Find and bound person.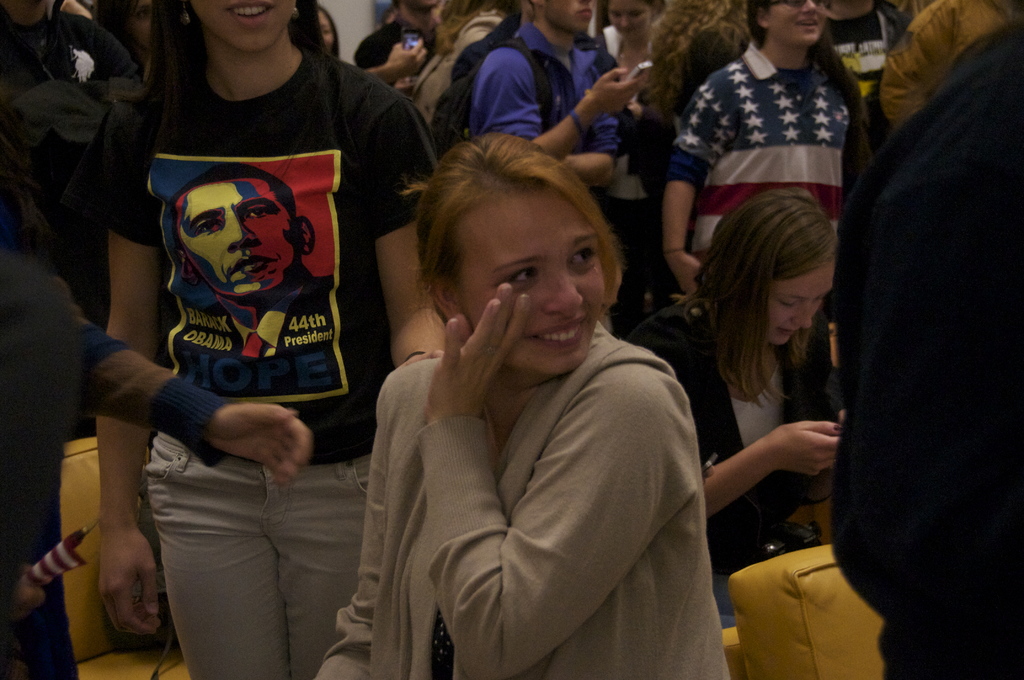
Bound: locate(316, 131, 732, 679).
